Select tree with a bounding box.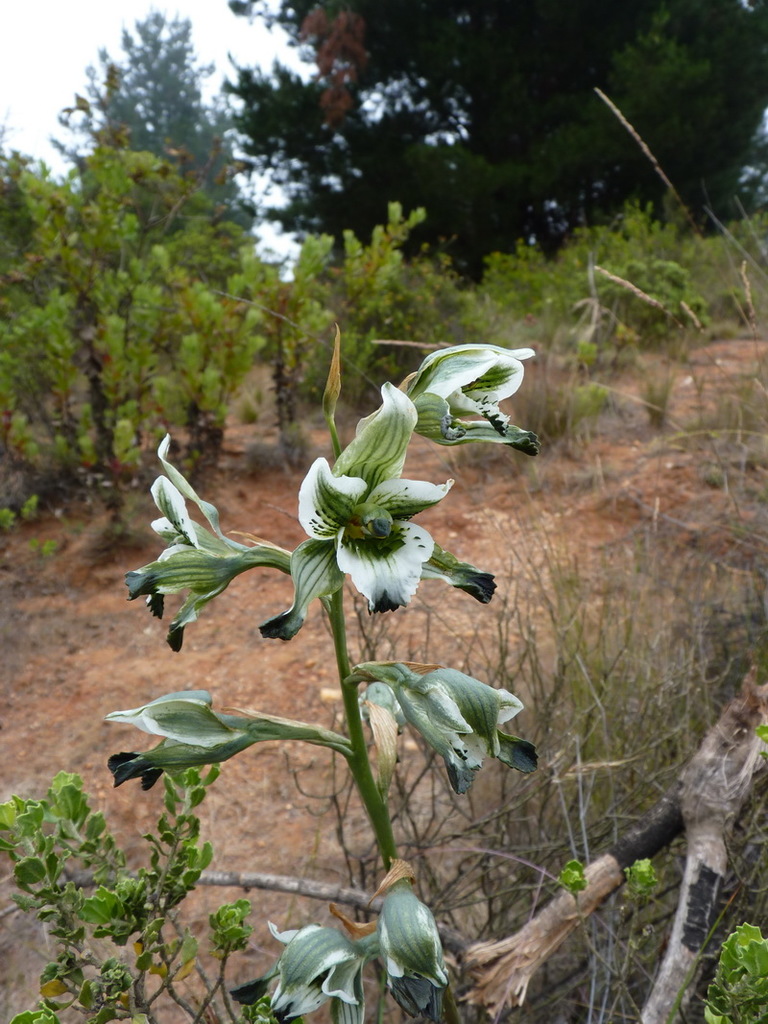
64:15:249:237.
